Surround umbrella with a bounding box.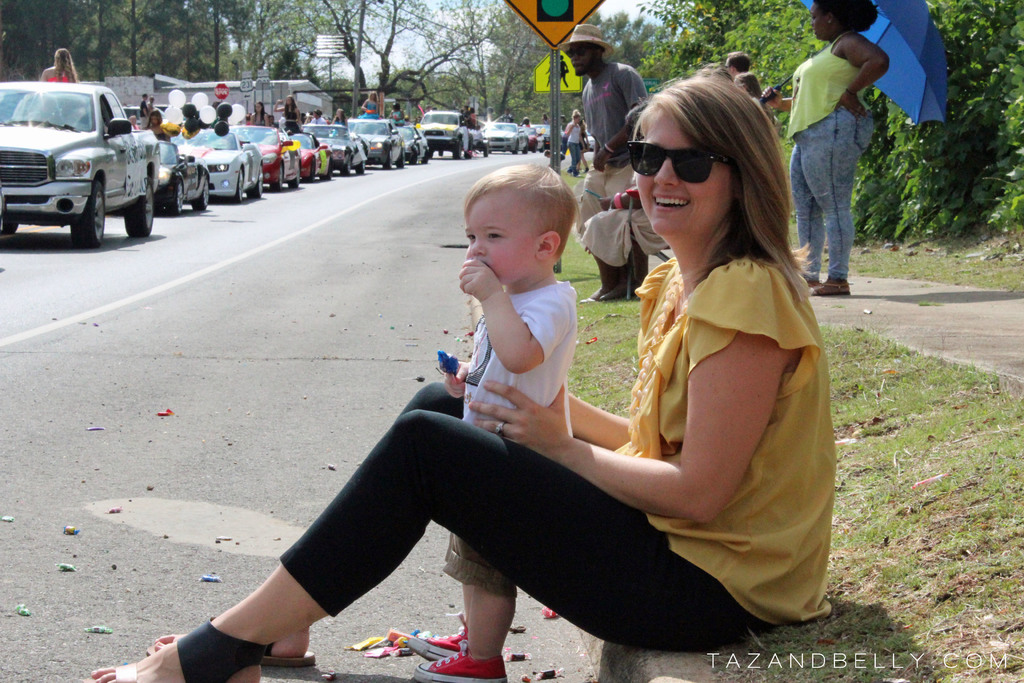
756, 0, 948, 131.
